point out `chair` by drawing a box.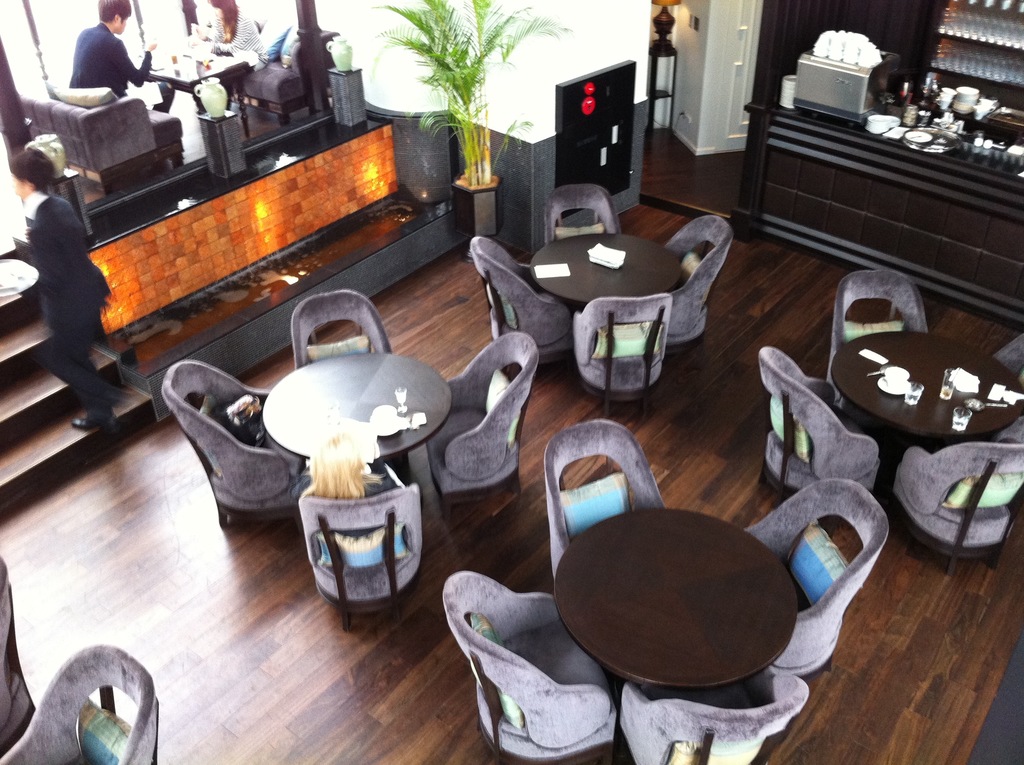
rect(743, 476, 889, 679).
